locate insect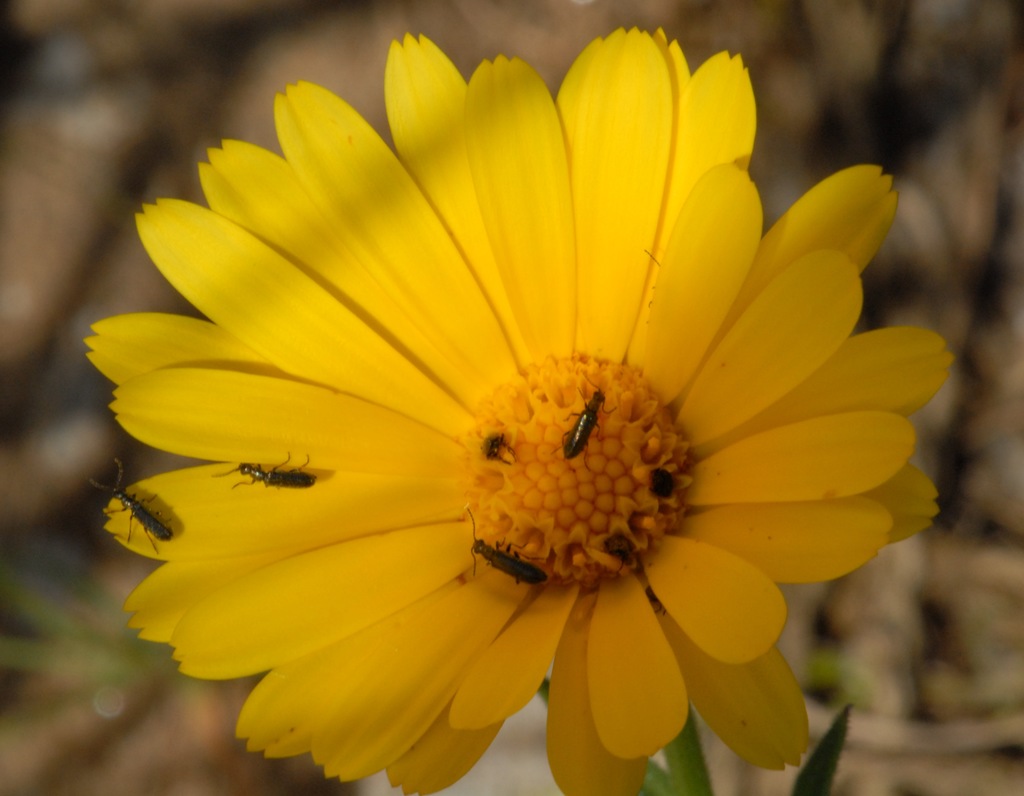
(x1=465, y1=511, x2=544, y2=582)
